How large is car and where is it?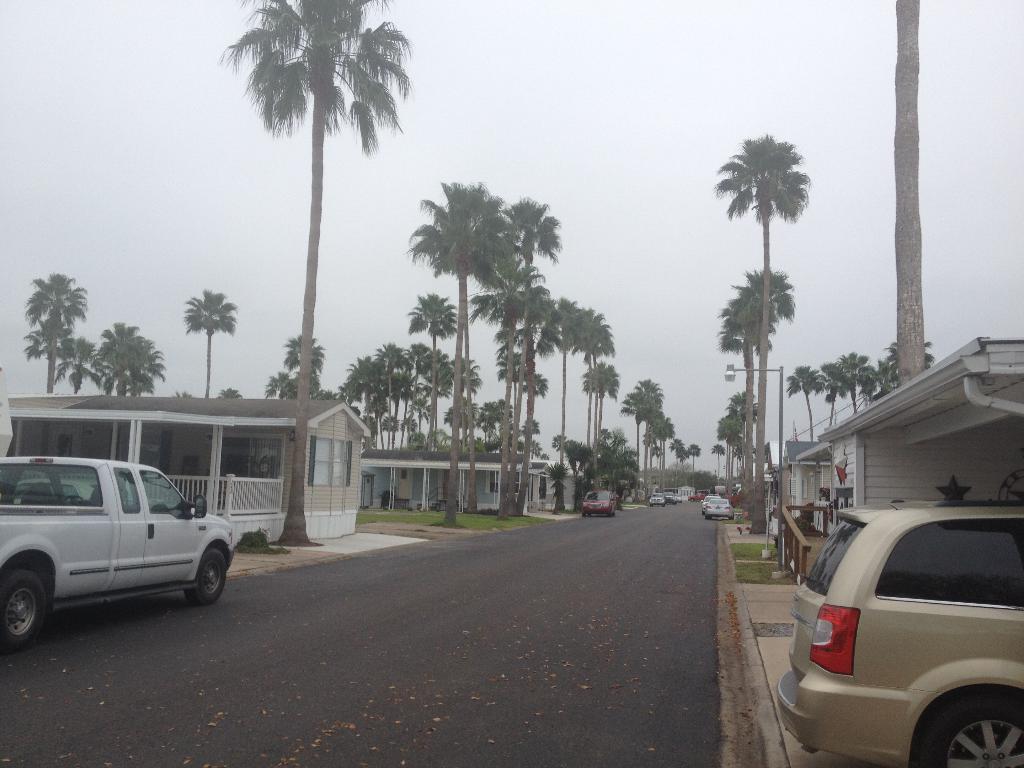
Bounding box: crop(776, 500, 1023, 767).
